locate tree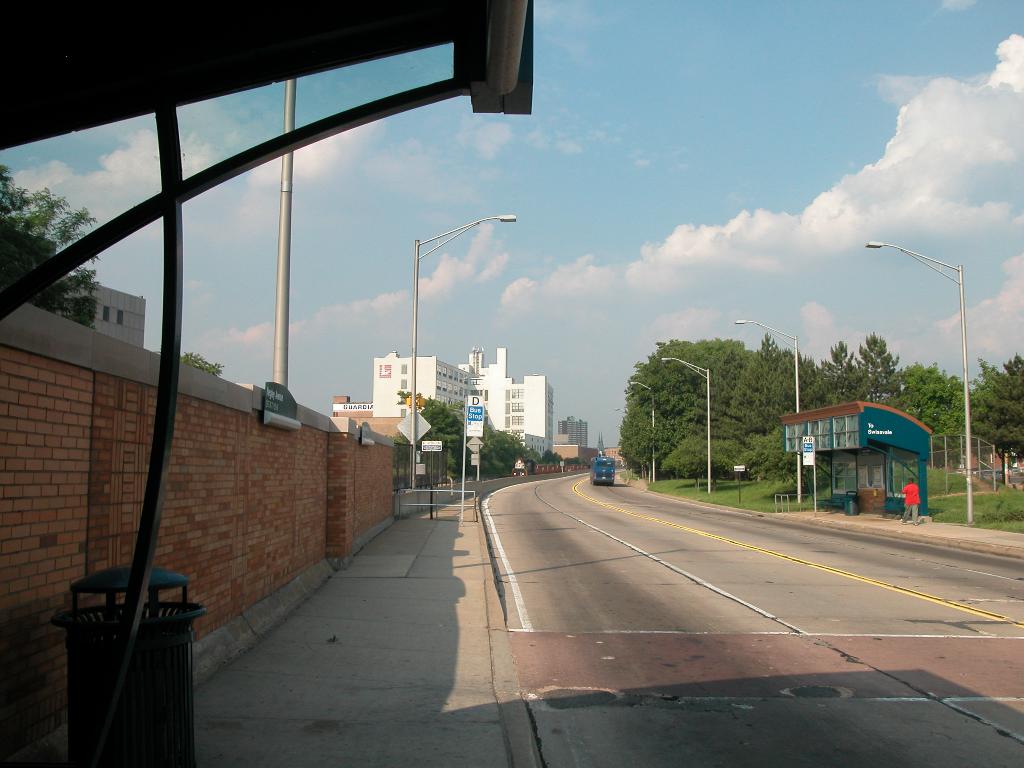
locate(153, 348, 223, 369)
